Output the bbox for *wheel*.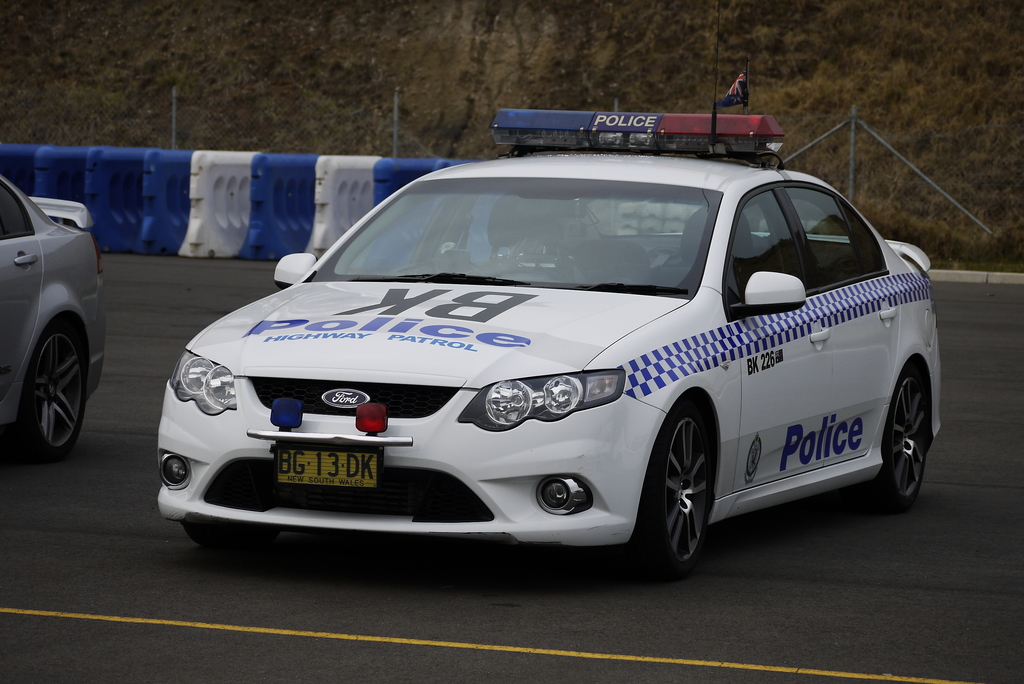
(13, 319, 89, 462).
